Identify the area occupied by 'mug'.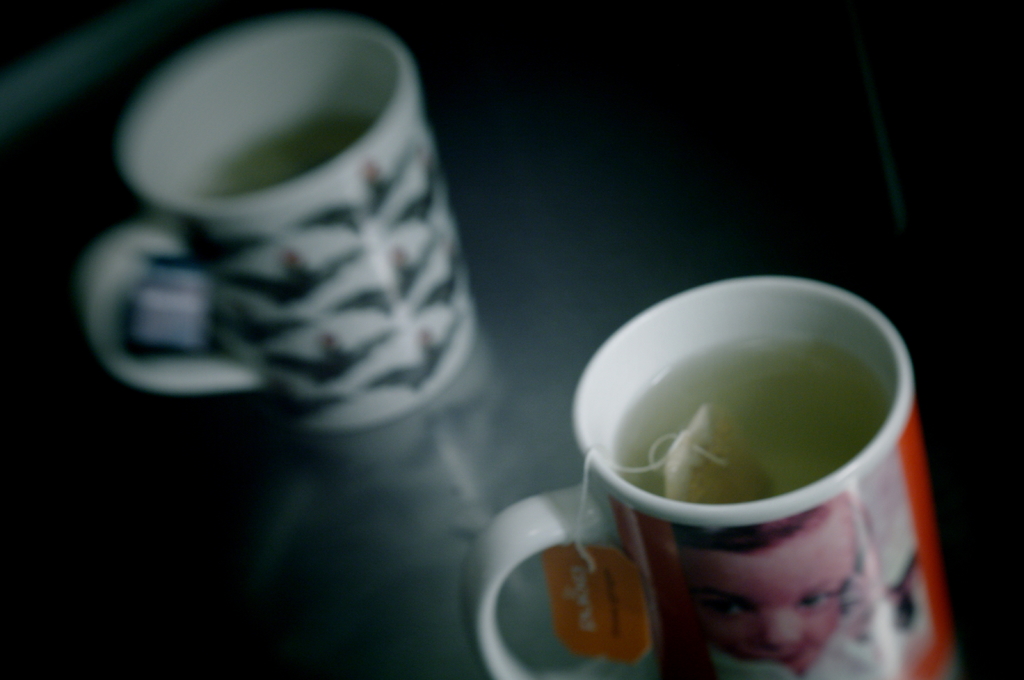
Area: bbox=[458, 278, 964, 679].
